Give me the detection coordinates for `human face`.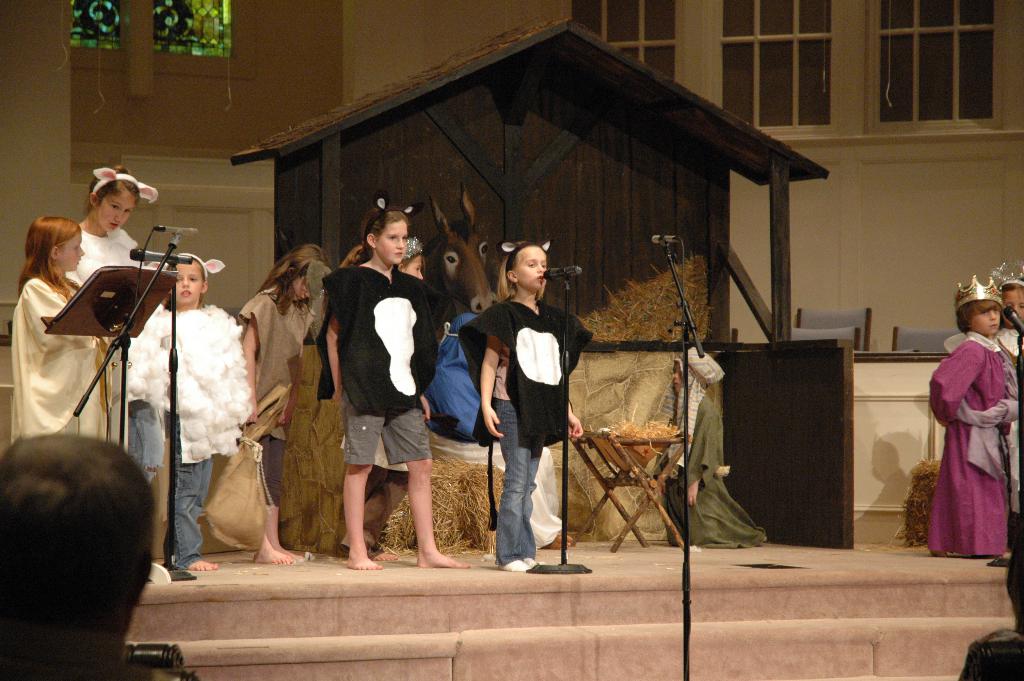
bbox(1005, 288, 1023, 315).
